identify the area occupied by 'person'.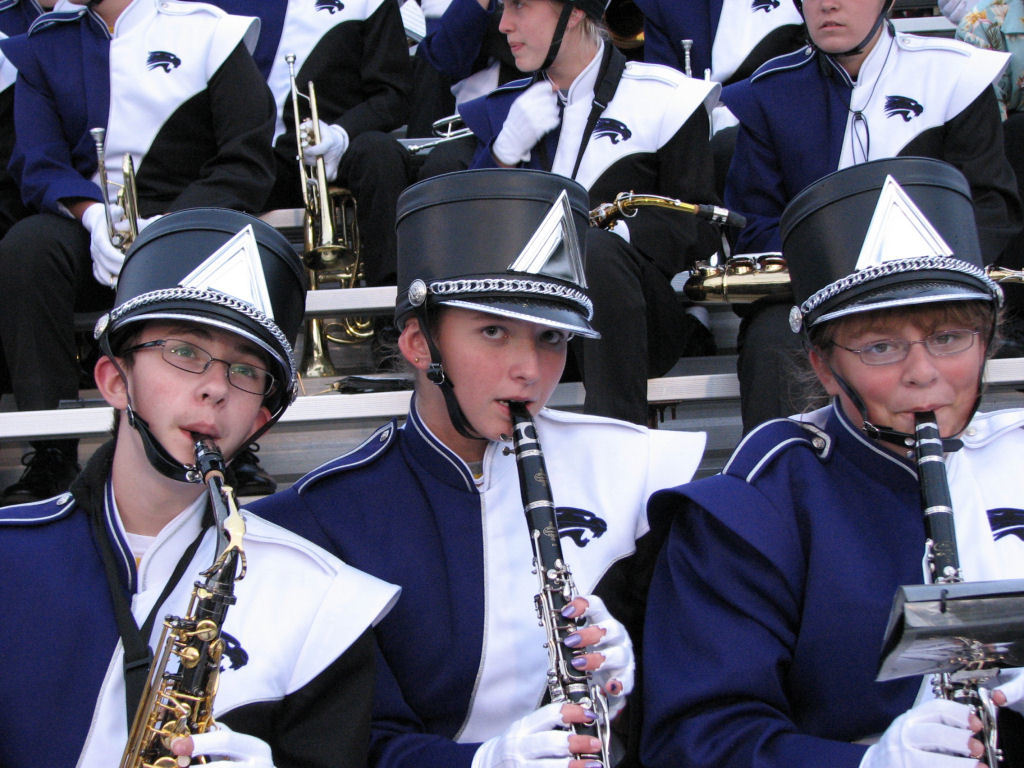
Area: box=[58, 197, 339, 765].
